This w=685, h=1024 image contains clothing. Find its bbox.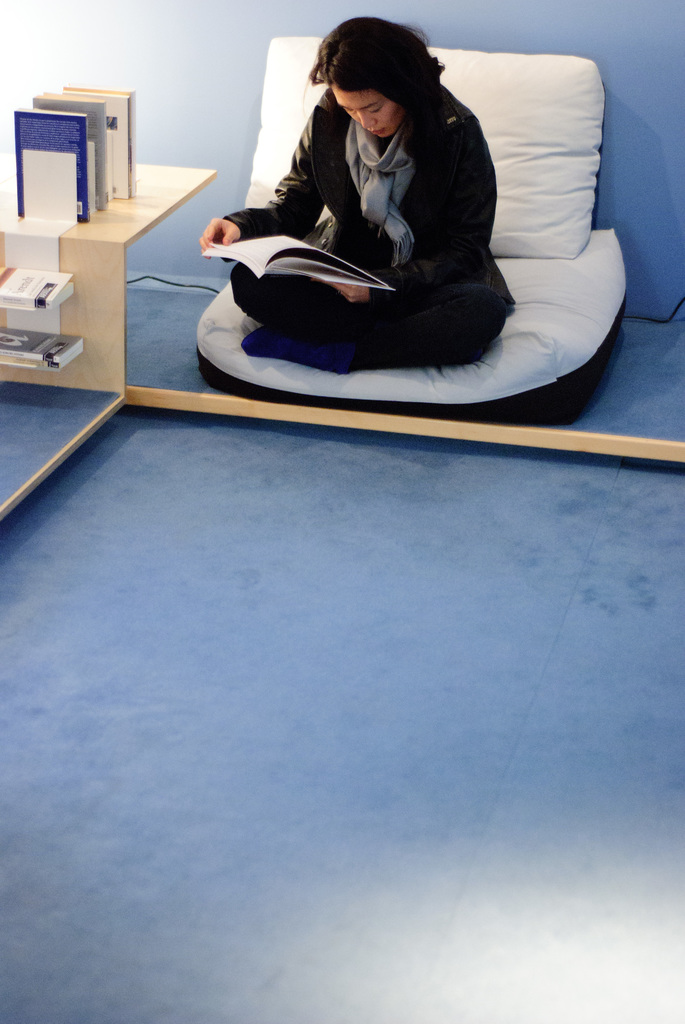
region(173, 67, 489, 379).
